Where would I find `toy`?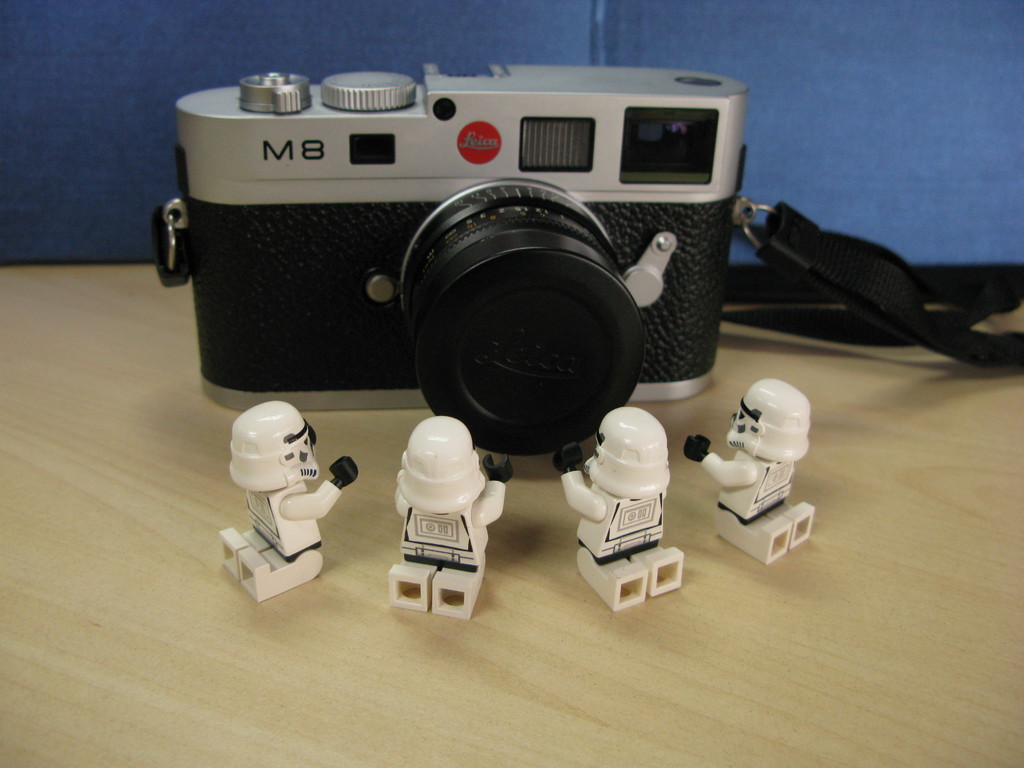
At Rect(690, 383, 810, 559).
